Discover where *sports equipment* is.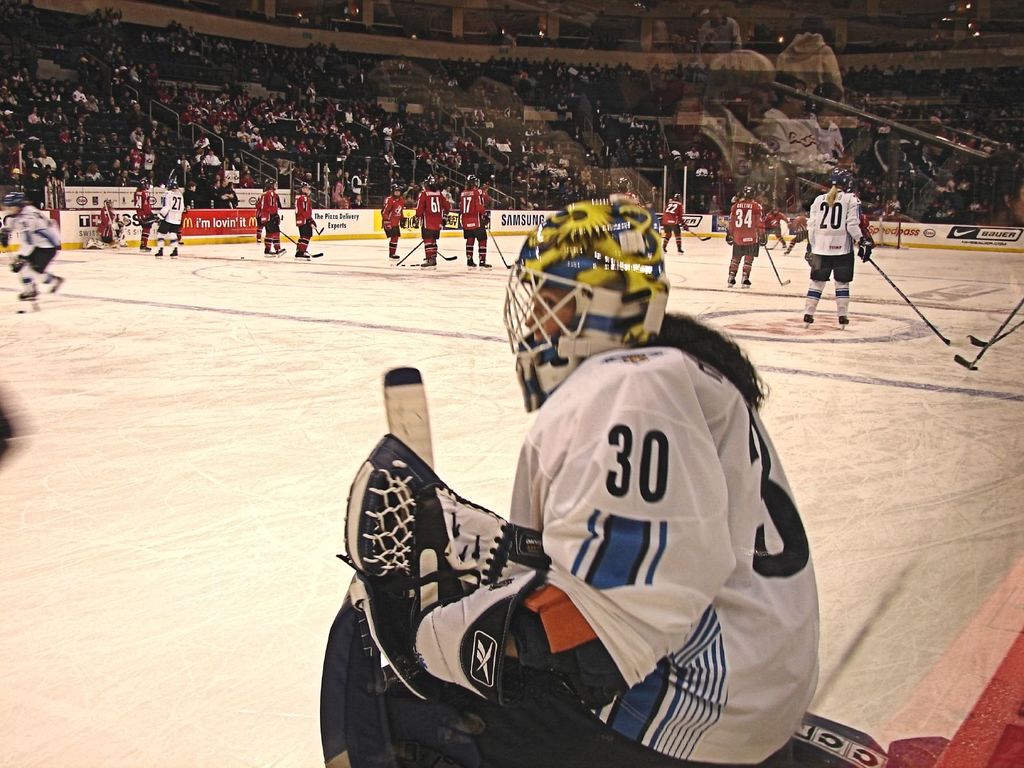
Discovered at 765 243 794 285.
